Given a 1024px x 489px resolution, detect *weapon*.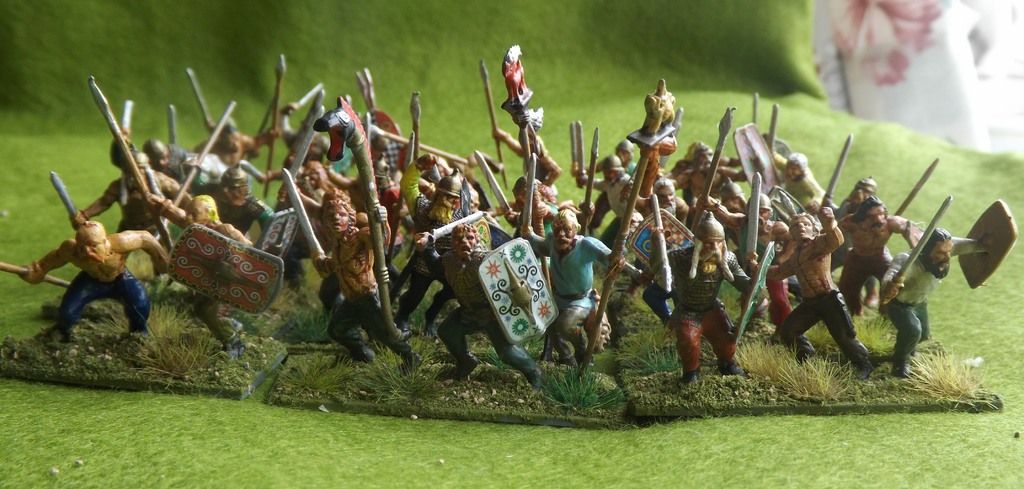
pyautogui.locateOnScreen(90, 75, 173, 257).
